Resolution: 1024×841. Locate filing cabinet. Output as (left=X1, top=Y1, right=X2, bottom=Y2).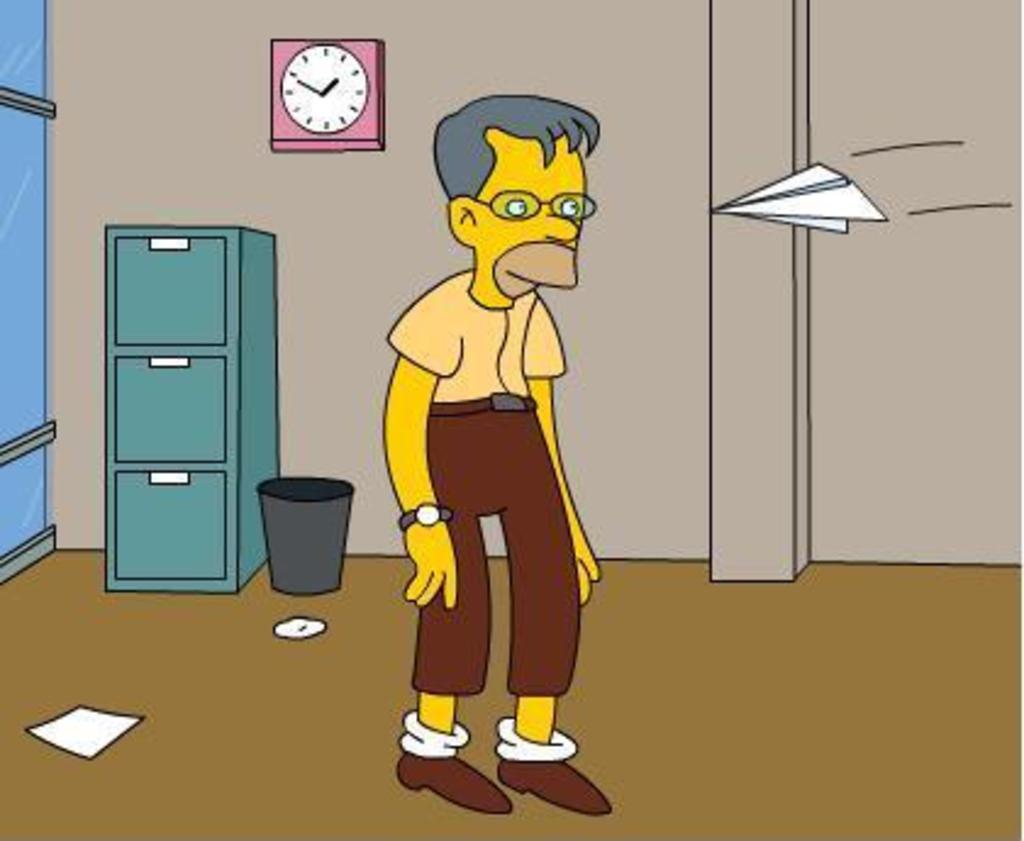
(left=100, top=205, right=324, bottom=605).
